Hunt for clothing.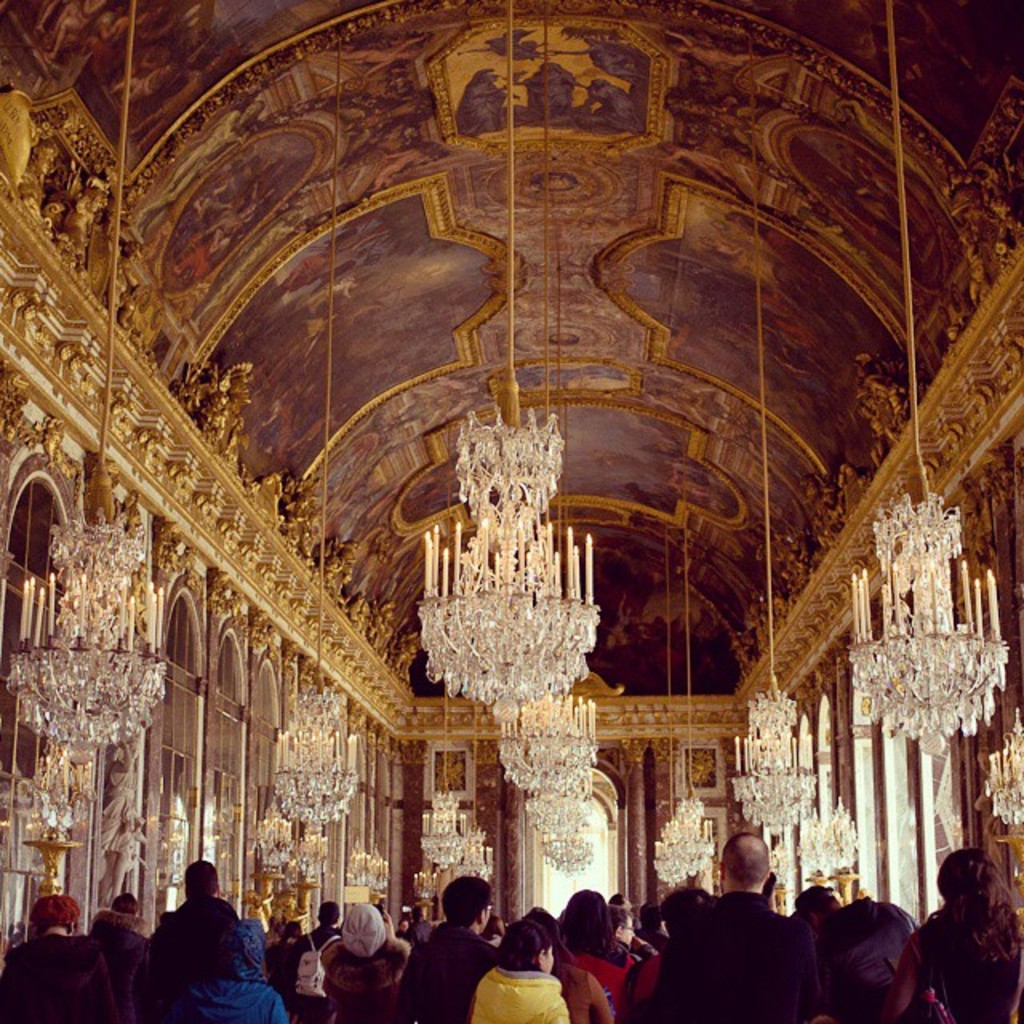
Hunted down at 470, 962, 557, 1022.
